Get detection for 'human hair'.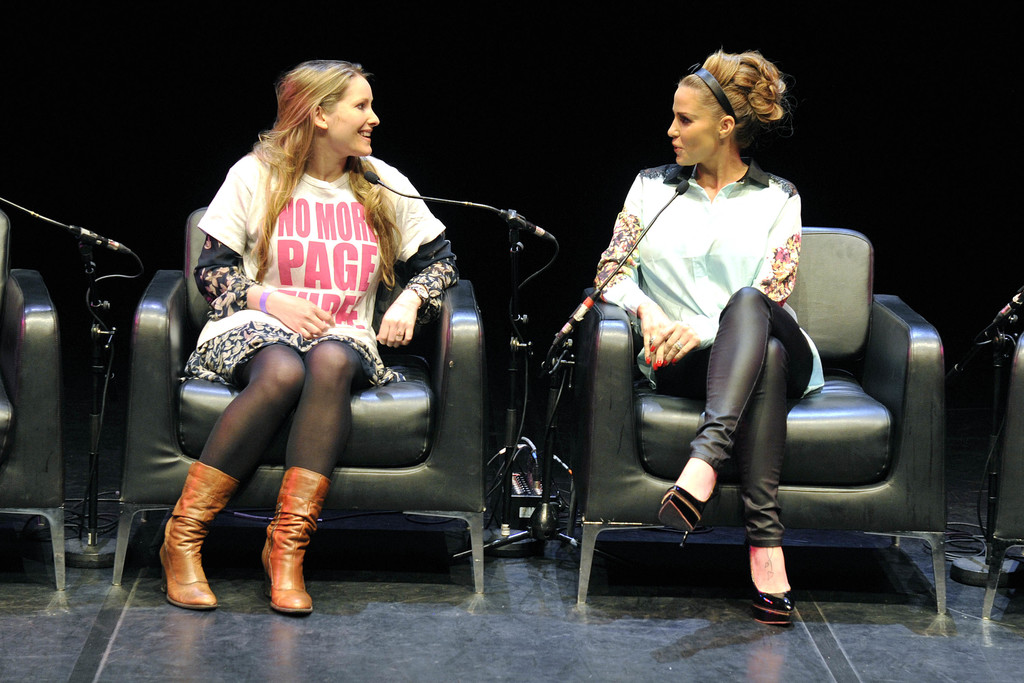
Detection: left=675, top=46, right=800, bottom=151.
